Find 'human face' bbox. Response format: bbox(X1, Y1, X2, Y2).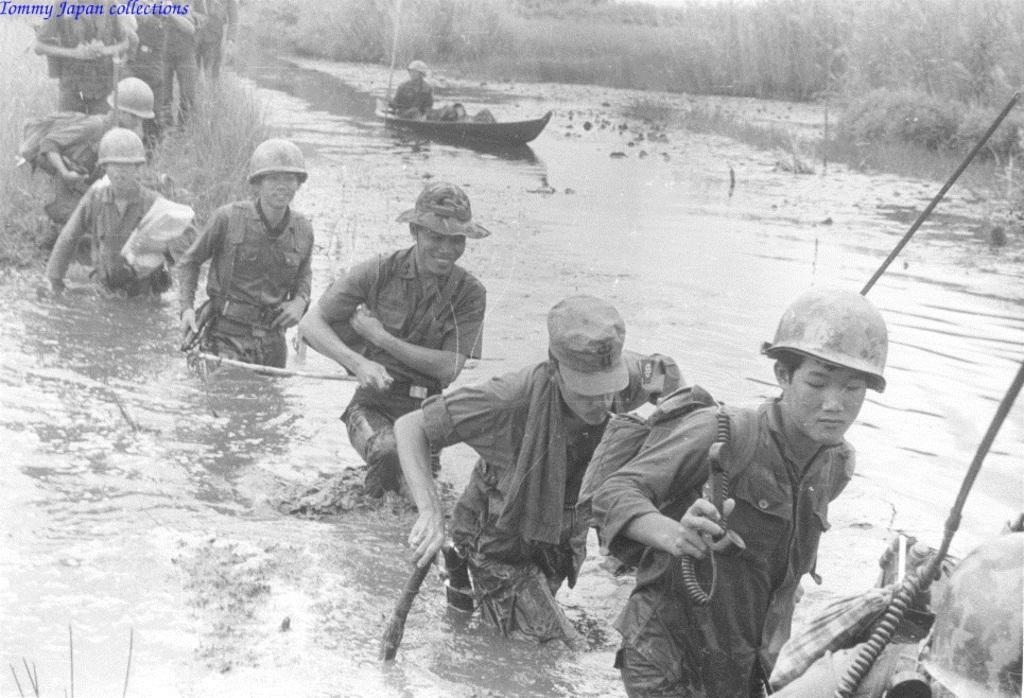
bbox(783, 359, 868, 454).
